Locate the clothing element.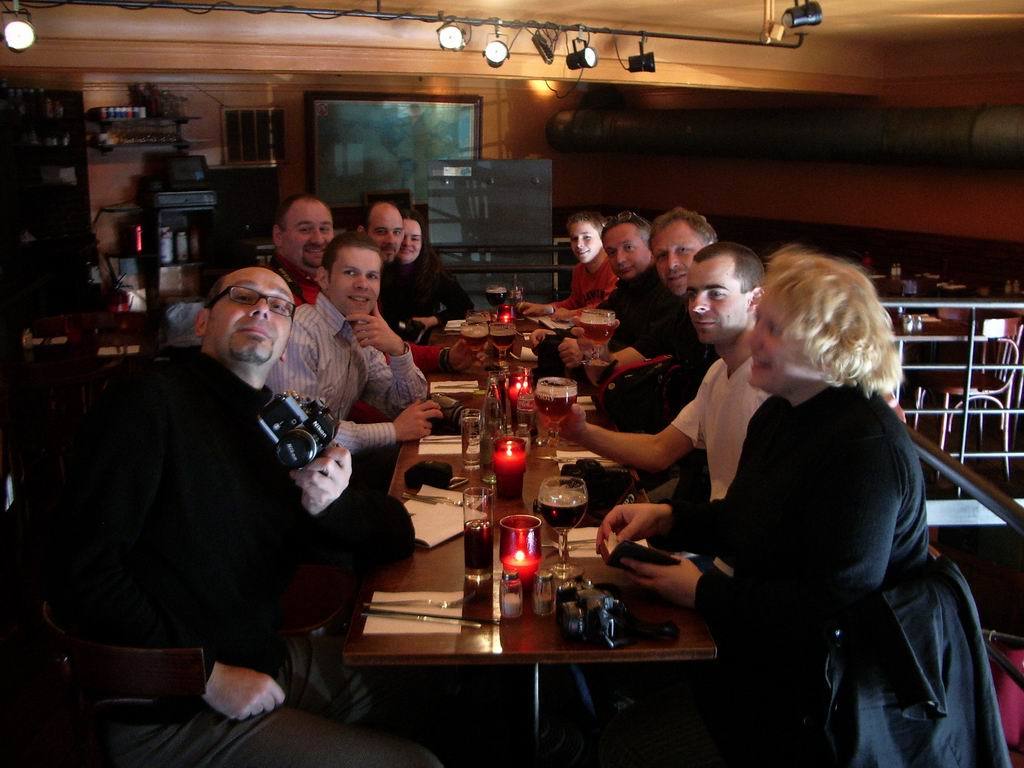
Element bbox: (288,280,460,424).
